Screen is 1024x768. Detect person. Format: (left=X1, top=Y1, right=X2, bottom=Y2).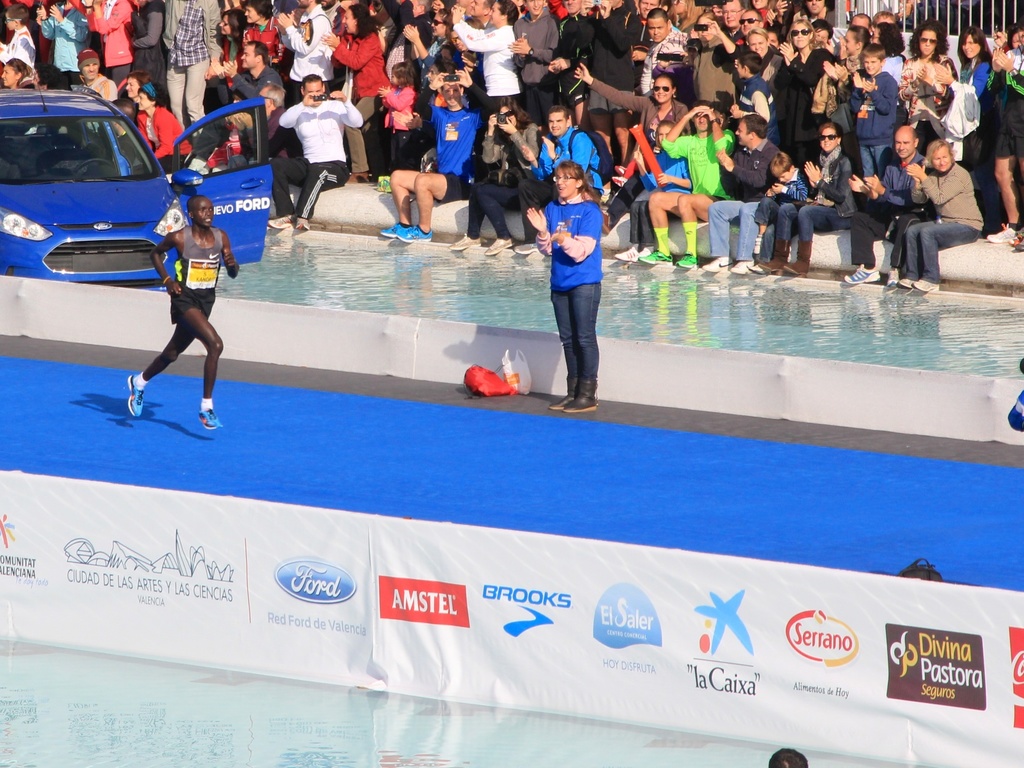
(left=533, top=154, right=616, bottom=404).
